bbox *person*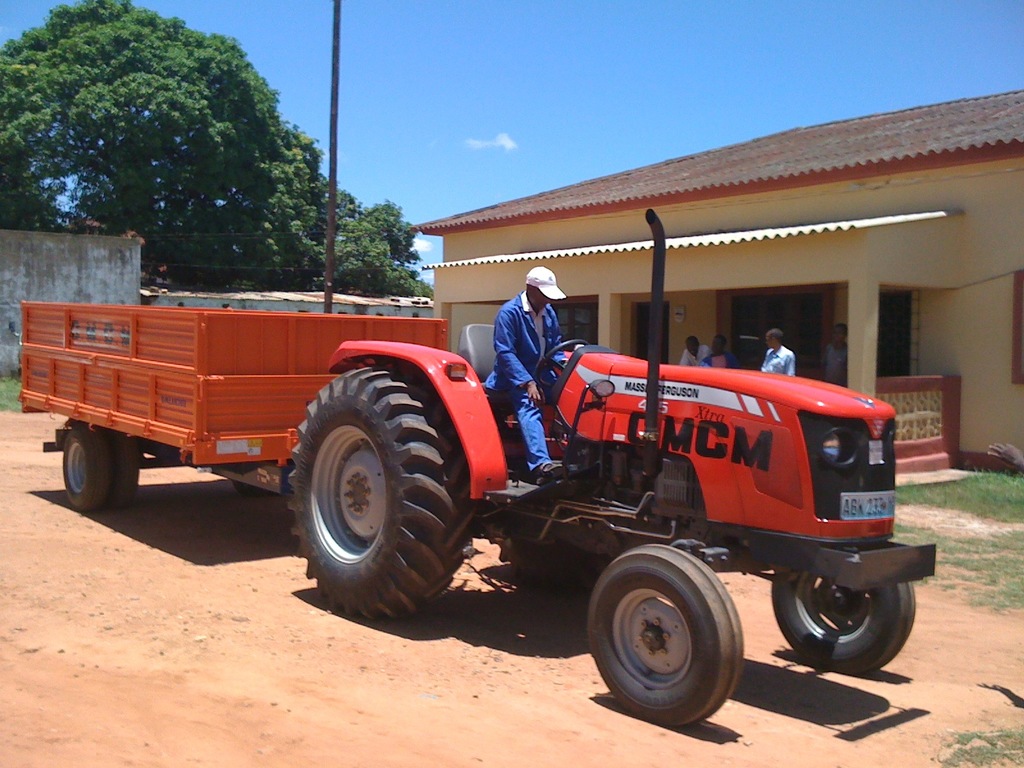
bbox=[759, 327, 797, 373]
